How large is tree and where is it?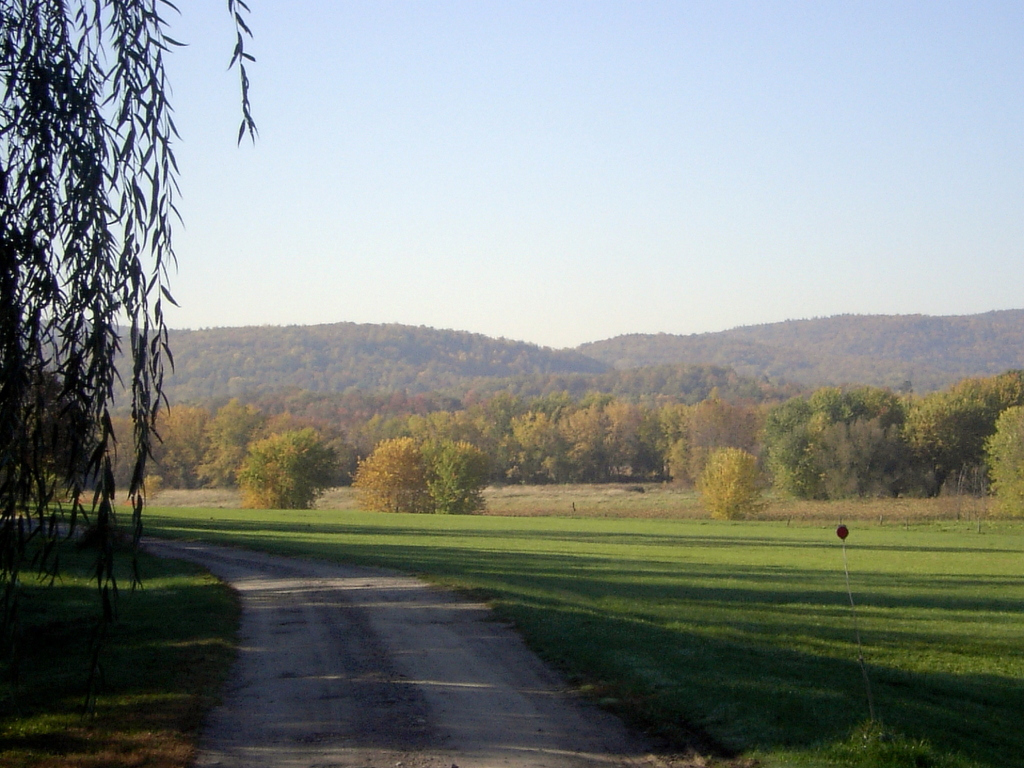
Bounding box: select_region(15, 29, 235, 598).
